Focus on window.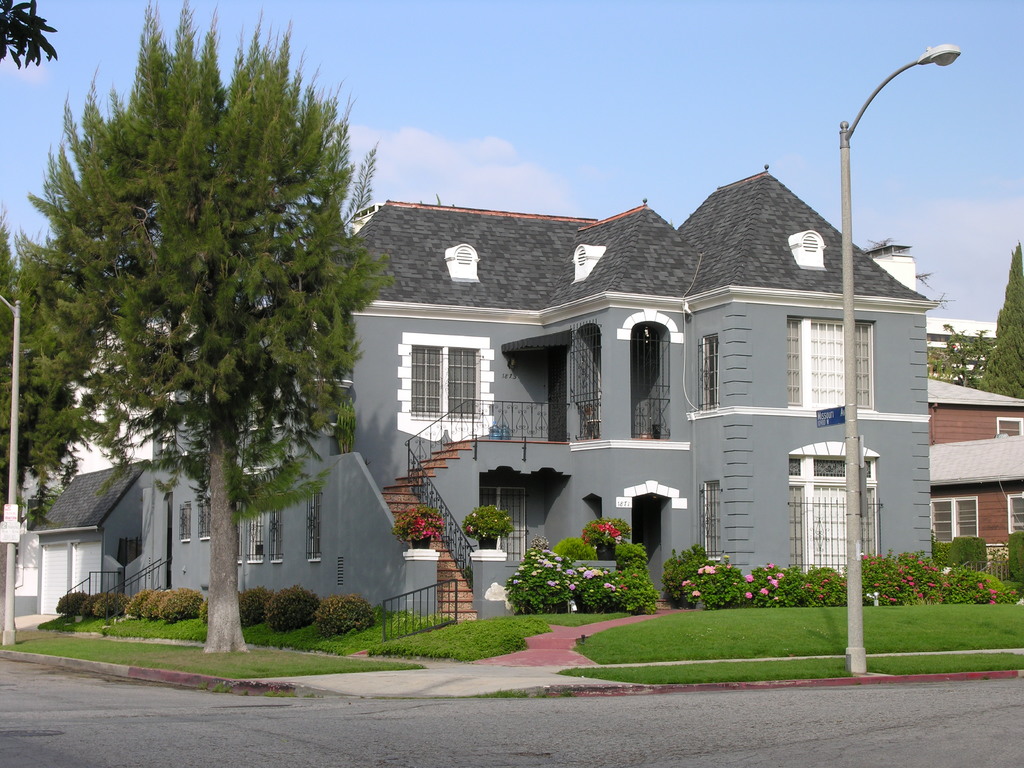
Focused at box=[703, 485, 721, 574].
